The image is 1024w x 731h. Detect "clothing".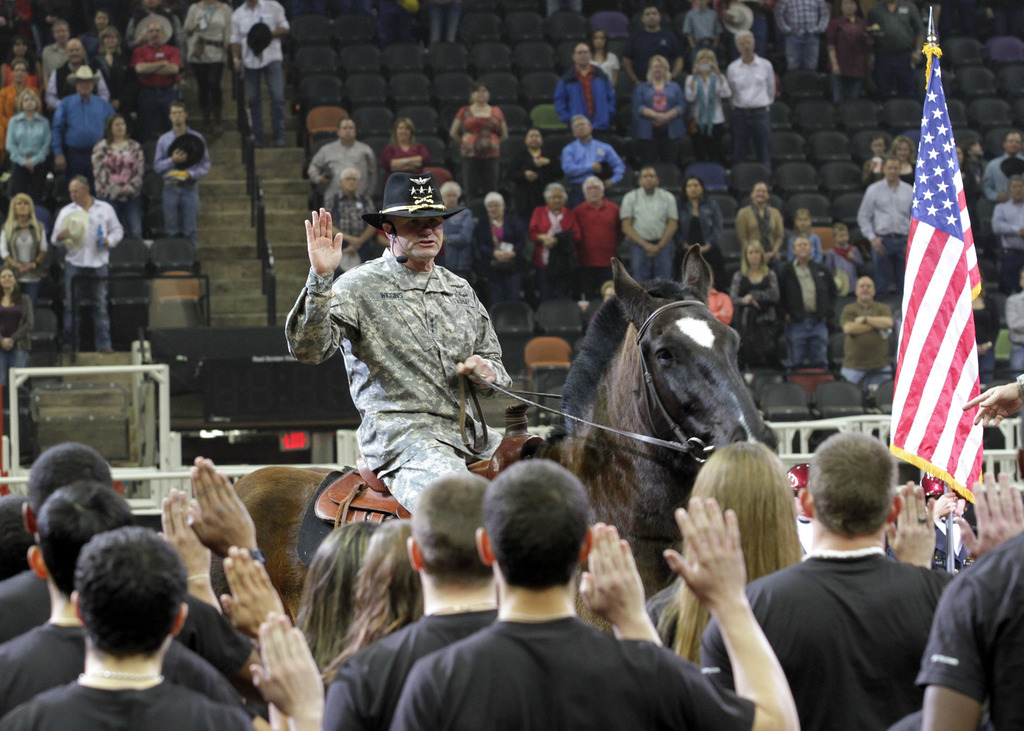
Detection: l=670, t=196, r=728, b=289.
